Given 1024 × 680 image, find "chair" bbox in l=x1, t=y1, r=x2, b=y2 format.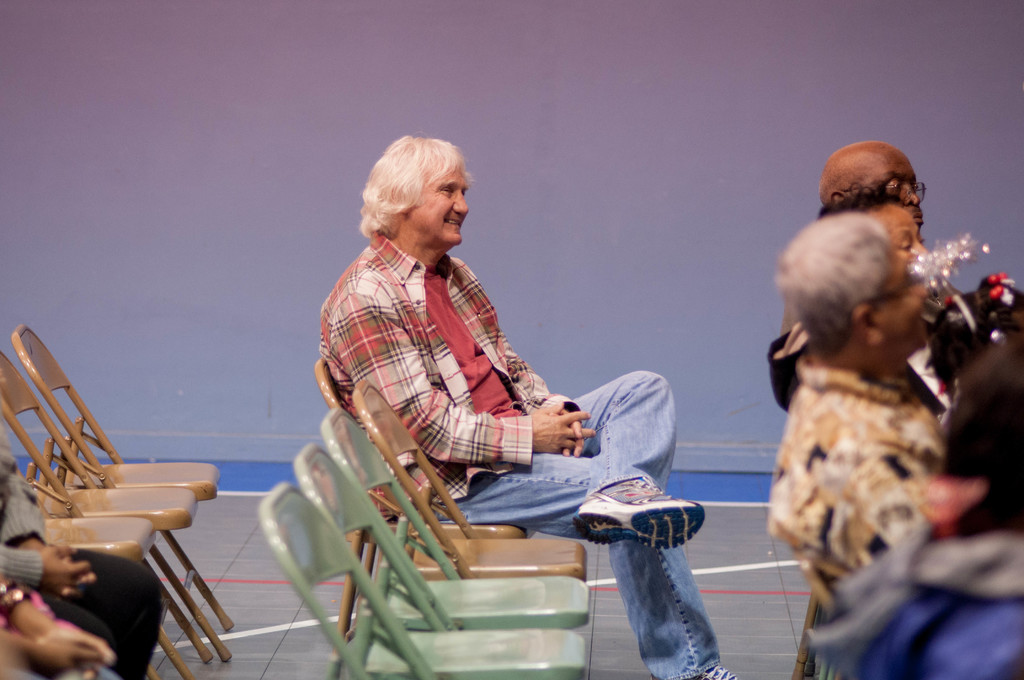
l=0, t=433, r=180, b=679.
